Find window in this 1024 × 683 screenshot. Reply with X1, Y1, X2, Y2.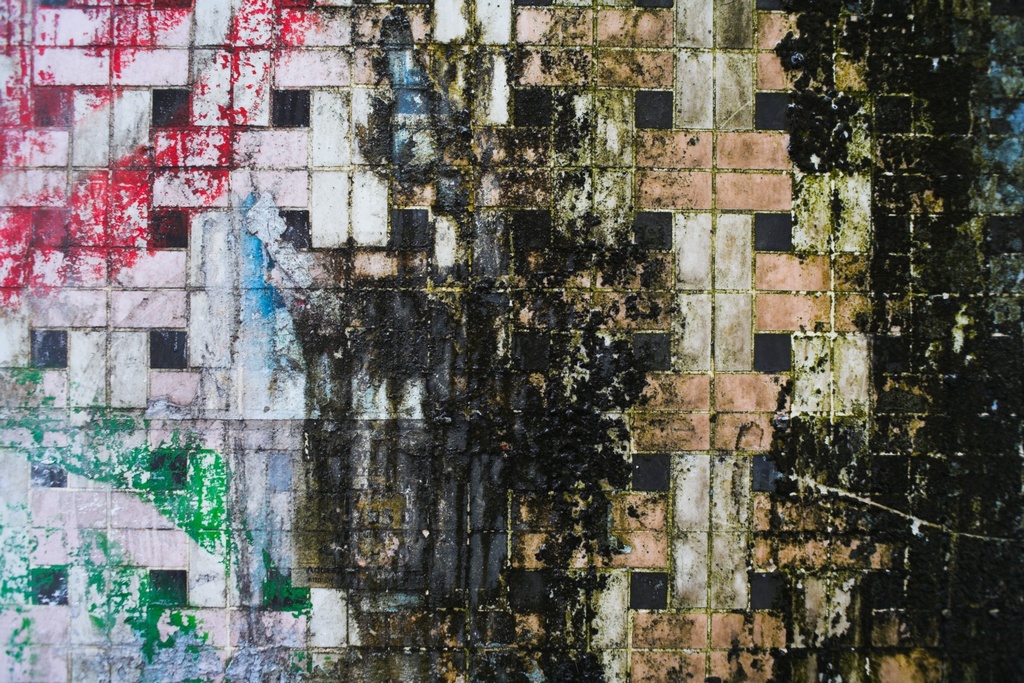
152, 567, 192, 610.
